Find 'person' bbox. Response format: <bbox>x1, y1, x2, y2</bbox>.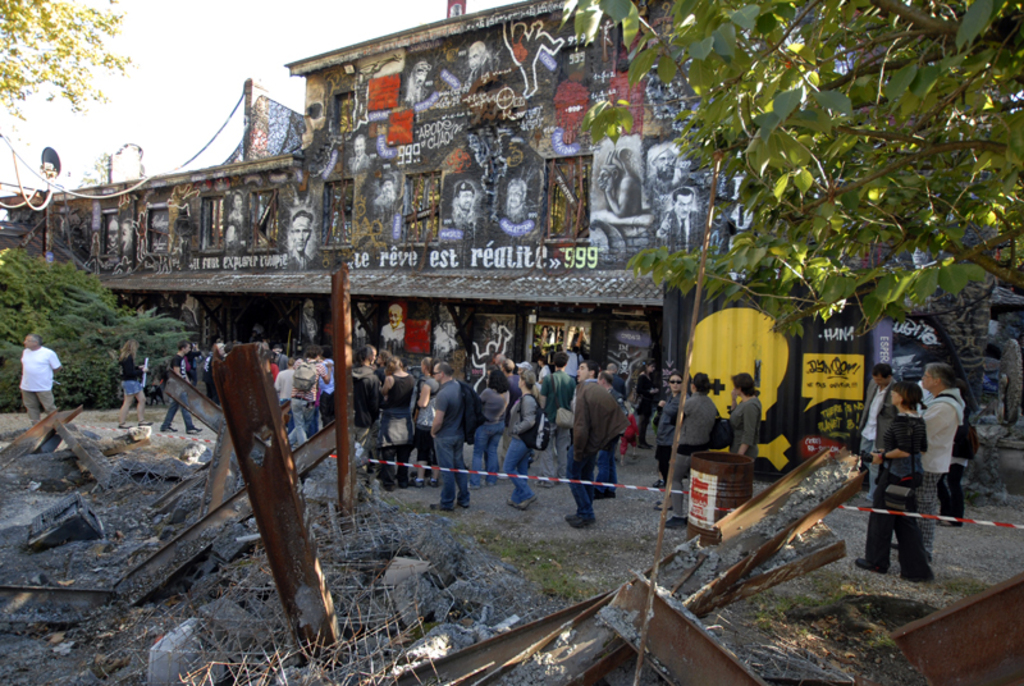
<bbox>221, 186, 243, 242</bbox>.
